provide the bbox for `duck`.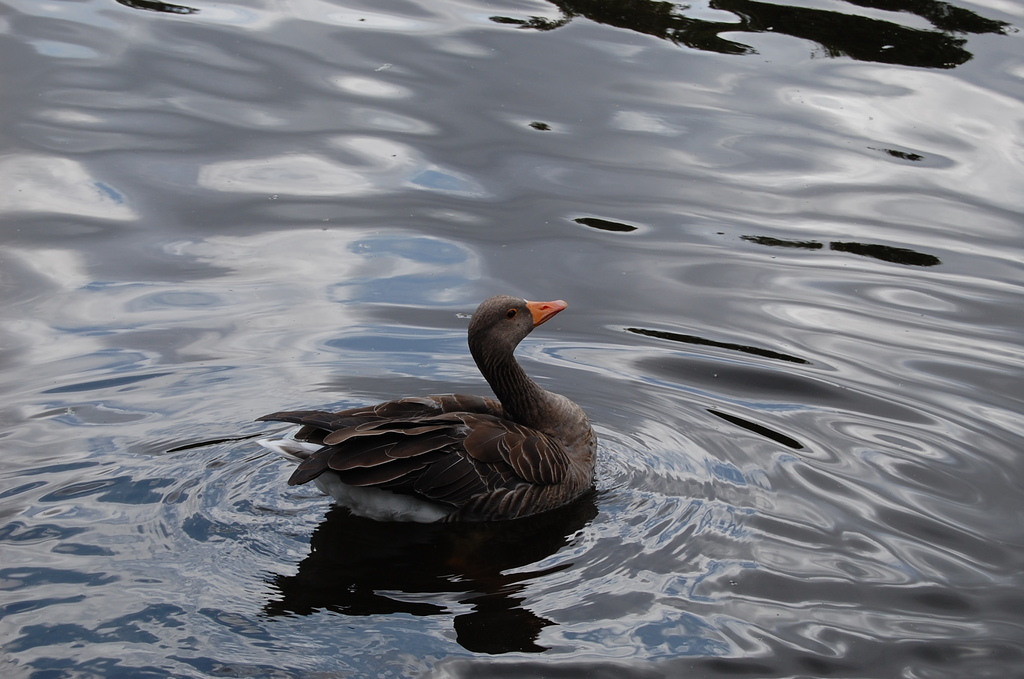
186:286:628:550.
